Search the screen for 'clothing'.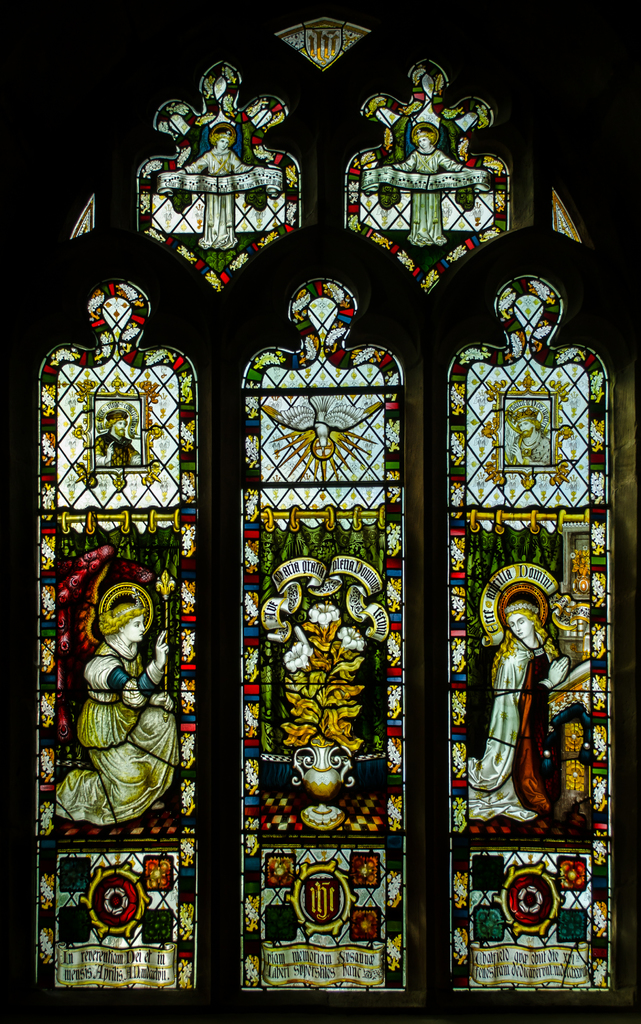
Found at (left=53, top=637, right=177, bottom=824).
